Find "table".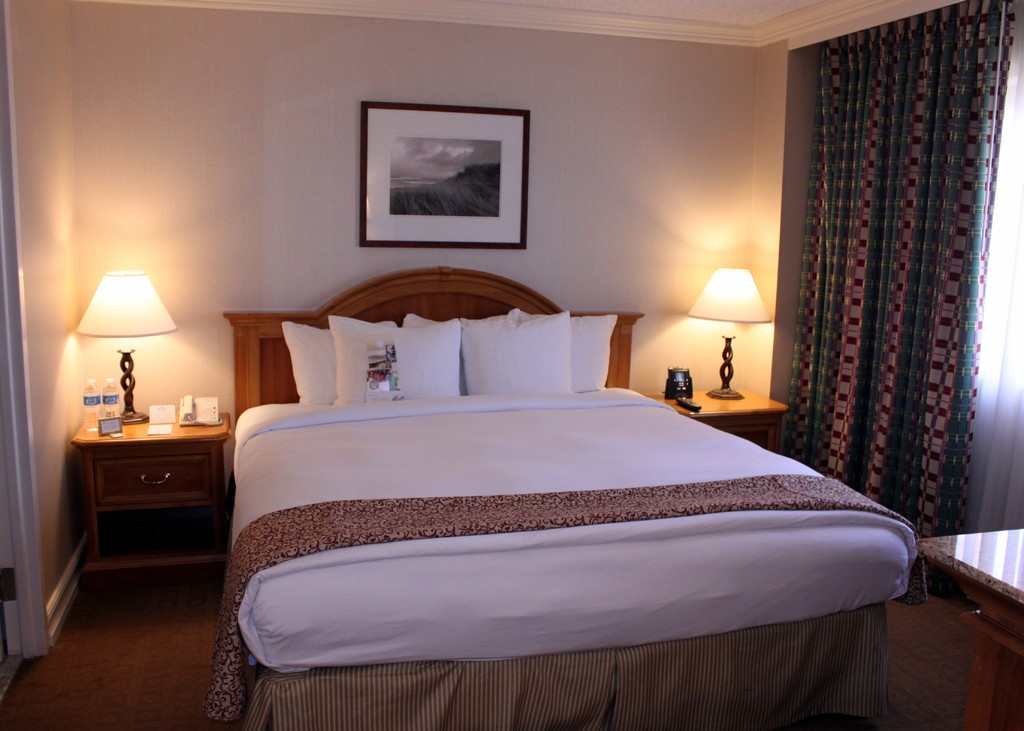
644,389,791,451.
